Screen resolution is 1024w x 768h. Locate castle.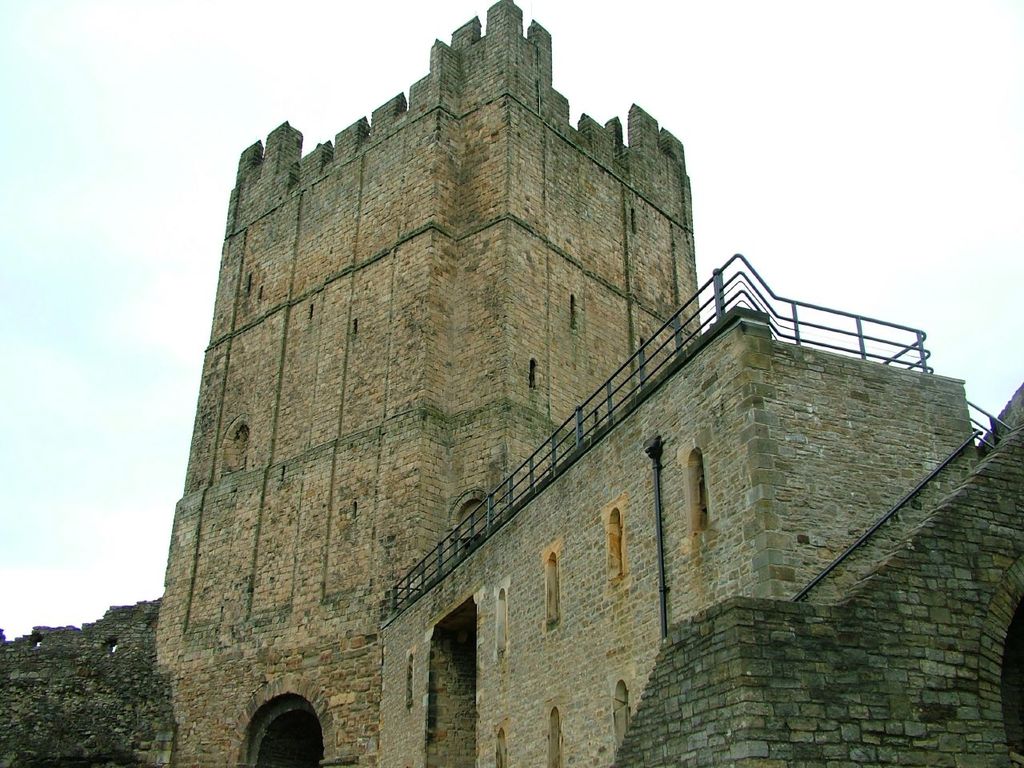
[0,0,1023,767].
